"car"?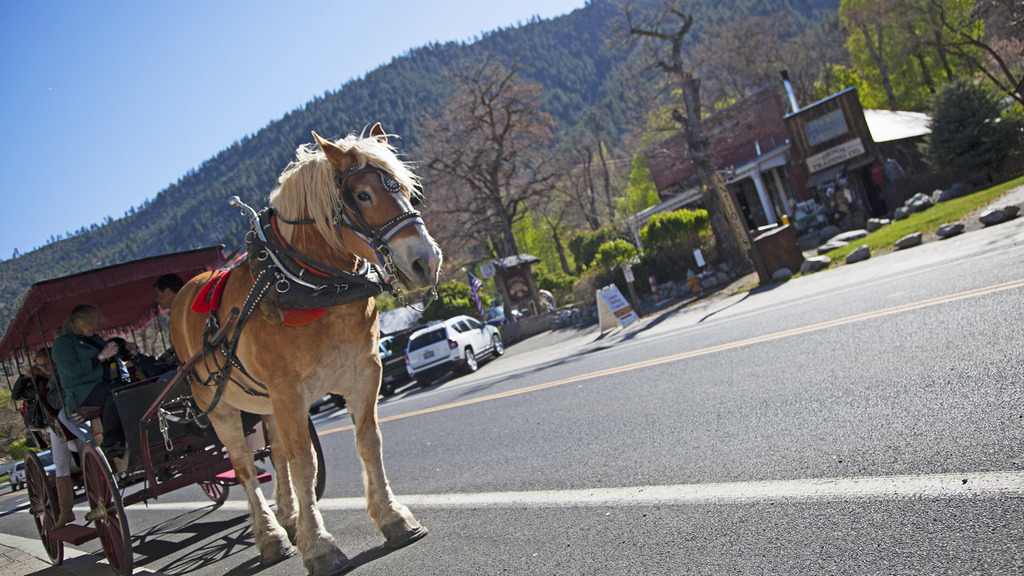
x1=485, y1=306, x2=524, y2=328
